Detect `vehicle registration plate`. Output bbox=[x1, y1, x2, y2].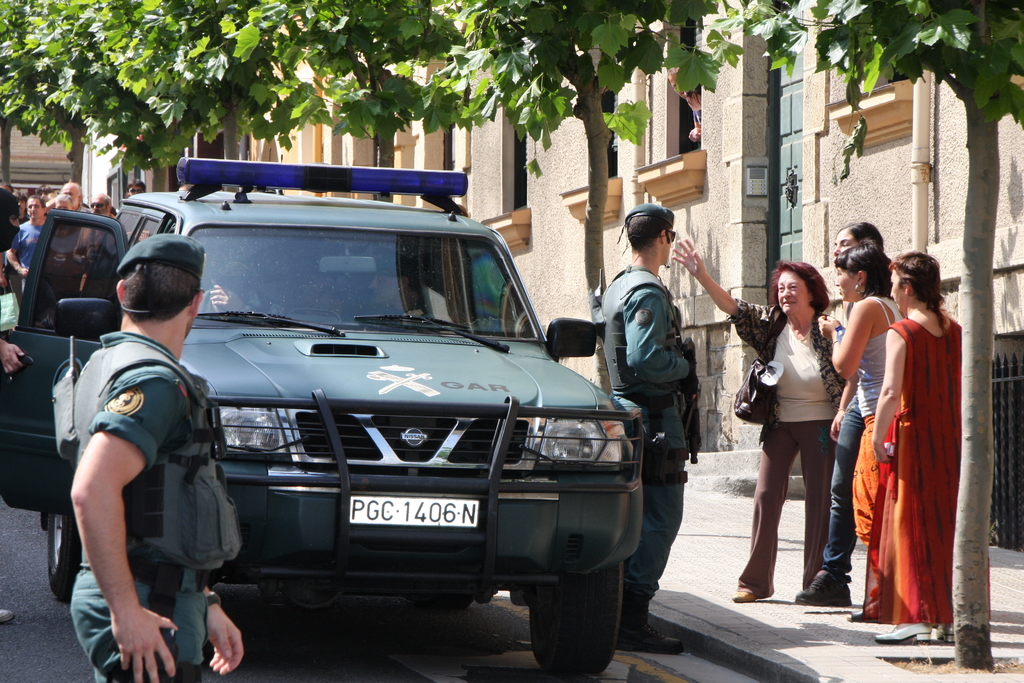
bbox=[345, 493, 483, 534].
